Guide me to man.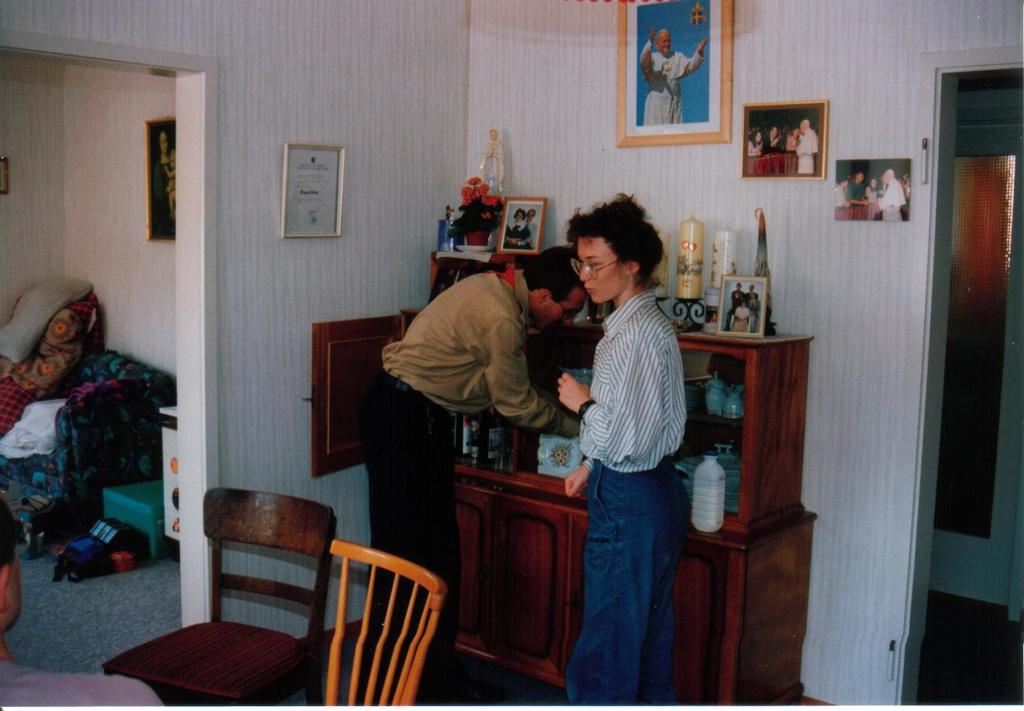
Guidance: x1=748, y1=292, x2=762, y2=331.
